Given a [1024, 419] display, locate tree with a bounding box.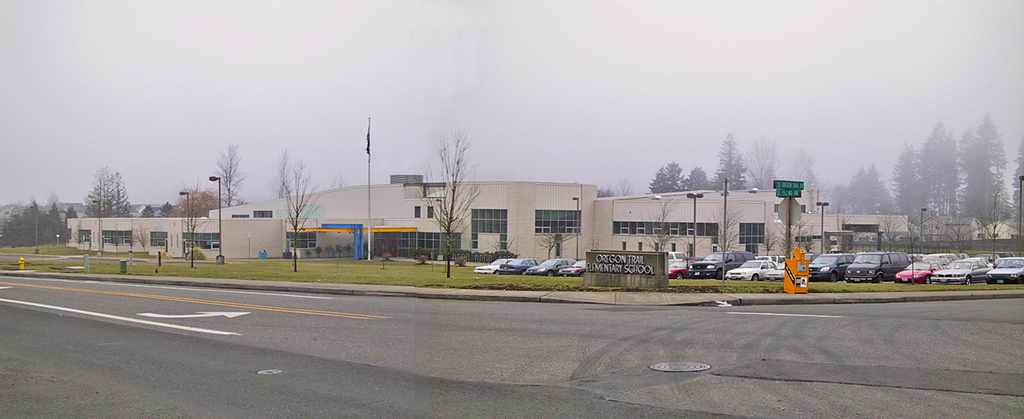
Located: bbox=(851, 162, 894, 223).
